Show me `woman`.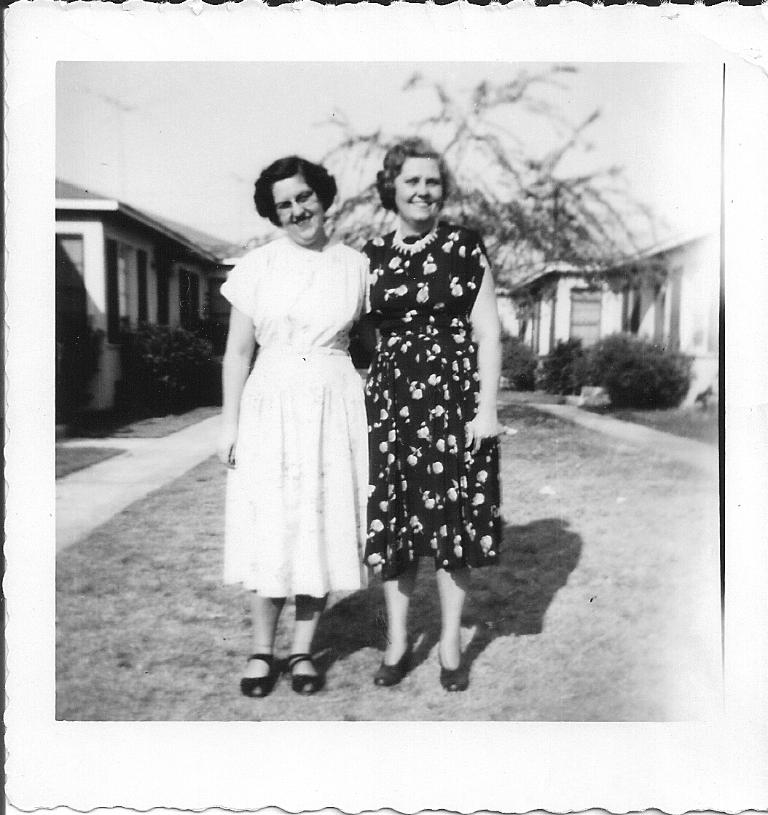
`woman` is here: (361, 133, 503, 690).
